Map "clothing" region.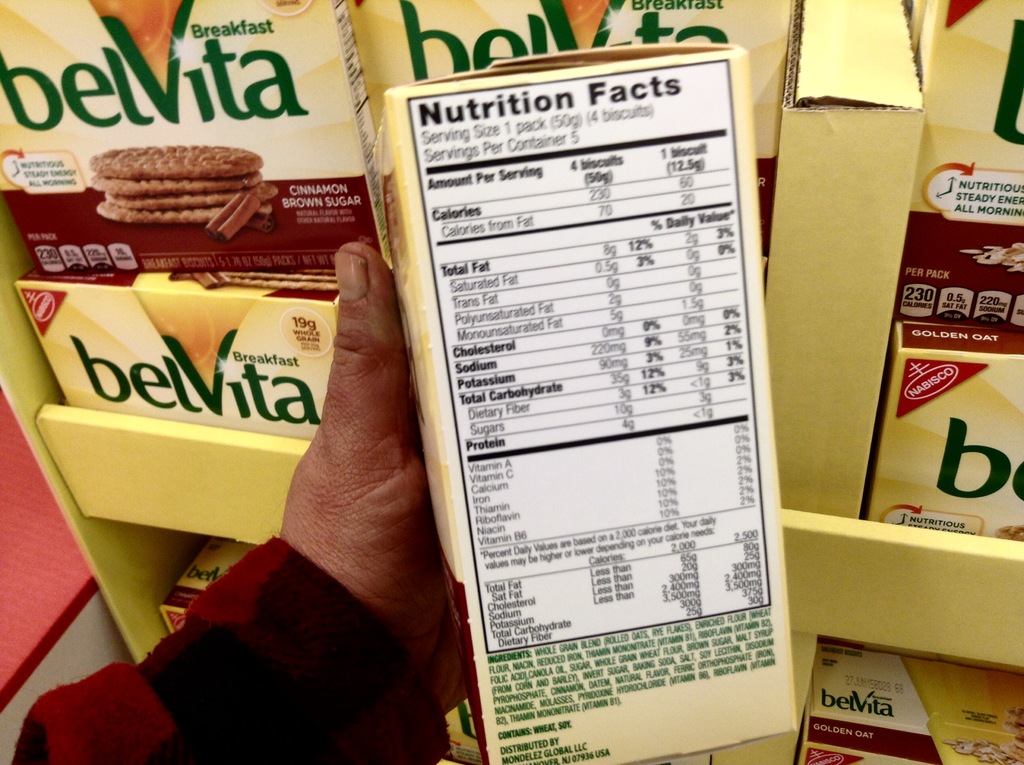
Mapped to pyautogui.locateOnScreen(16, 533, 455, 761).
